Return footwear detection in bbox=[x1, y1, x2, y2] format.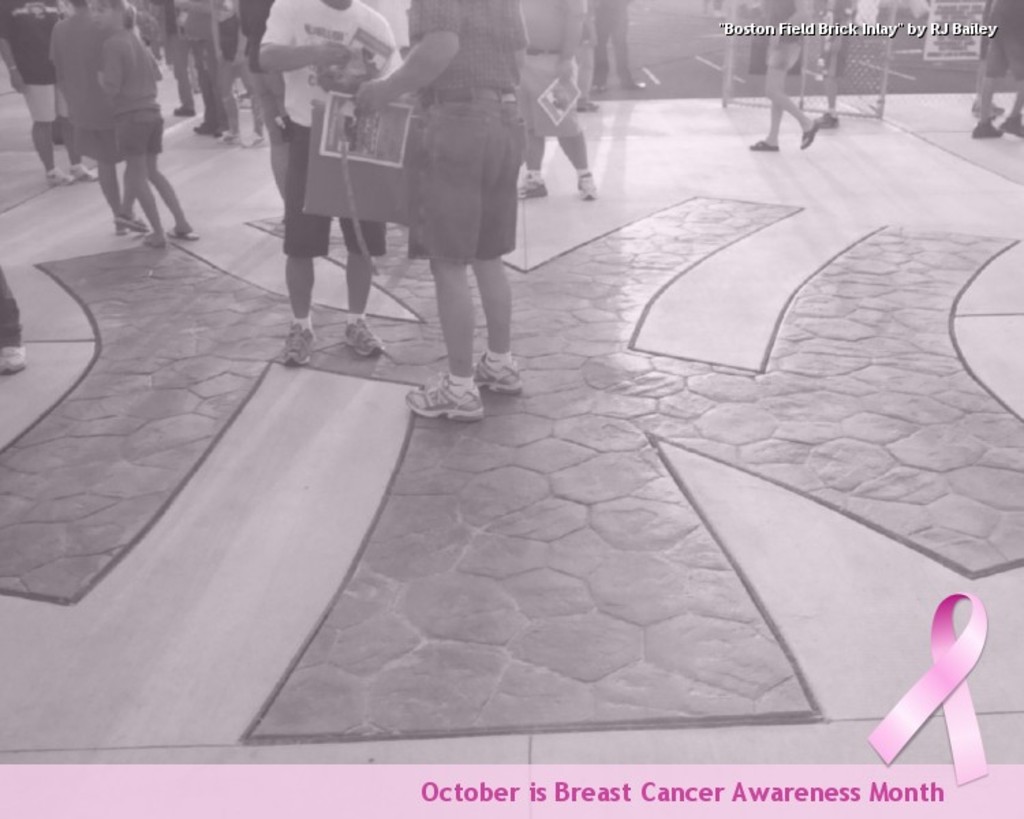
bbox=[164, 227, 199, 240].
